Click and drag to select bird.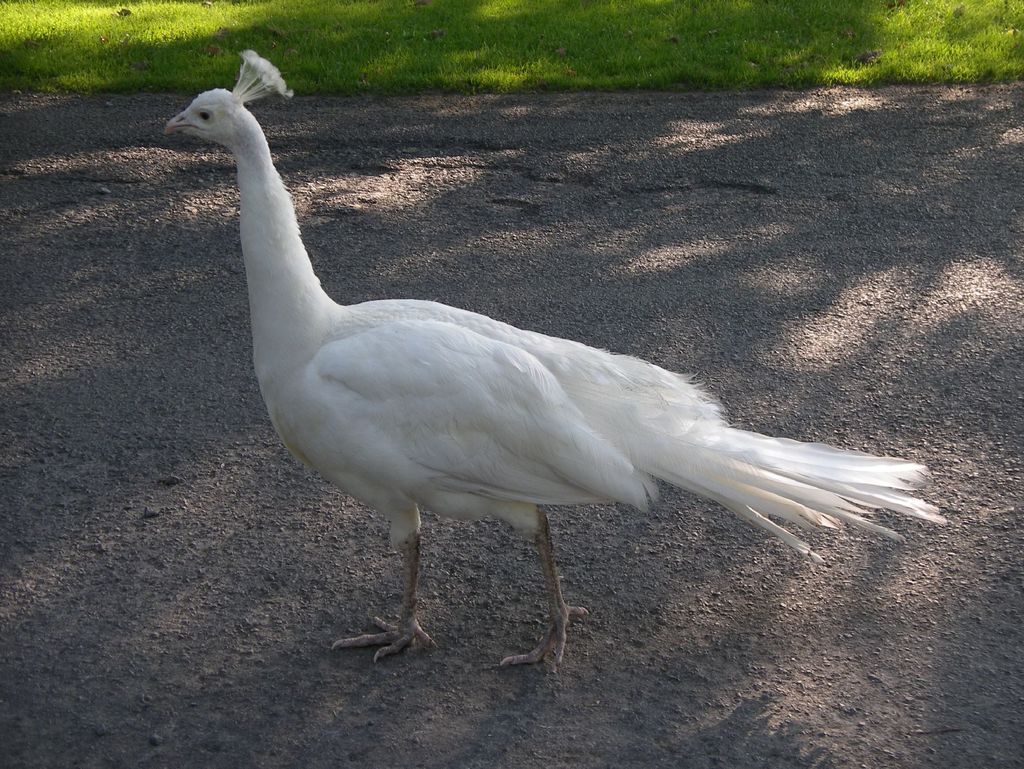
Selection: detection(131, 49, 956, 696).
